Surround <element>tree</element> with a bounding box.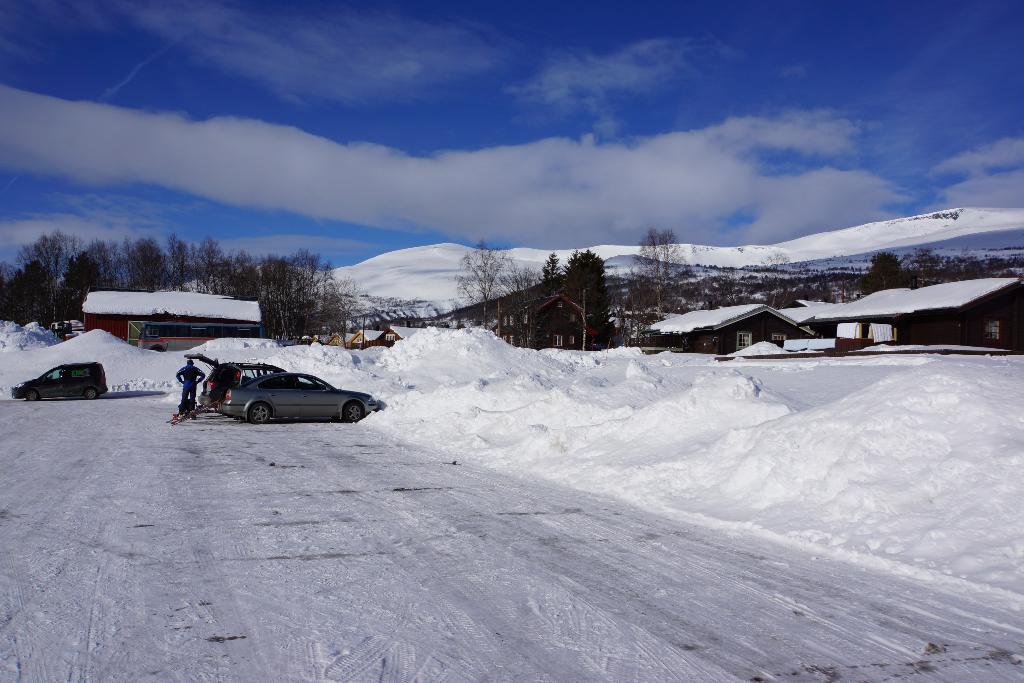
x1=856, y1=247, x2=907, y2=295.
